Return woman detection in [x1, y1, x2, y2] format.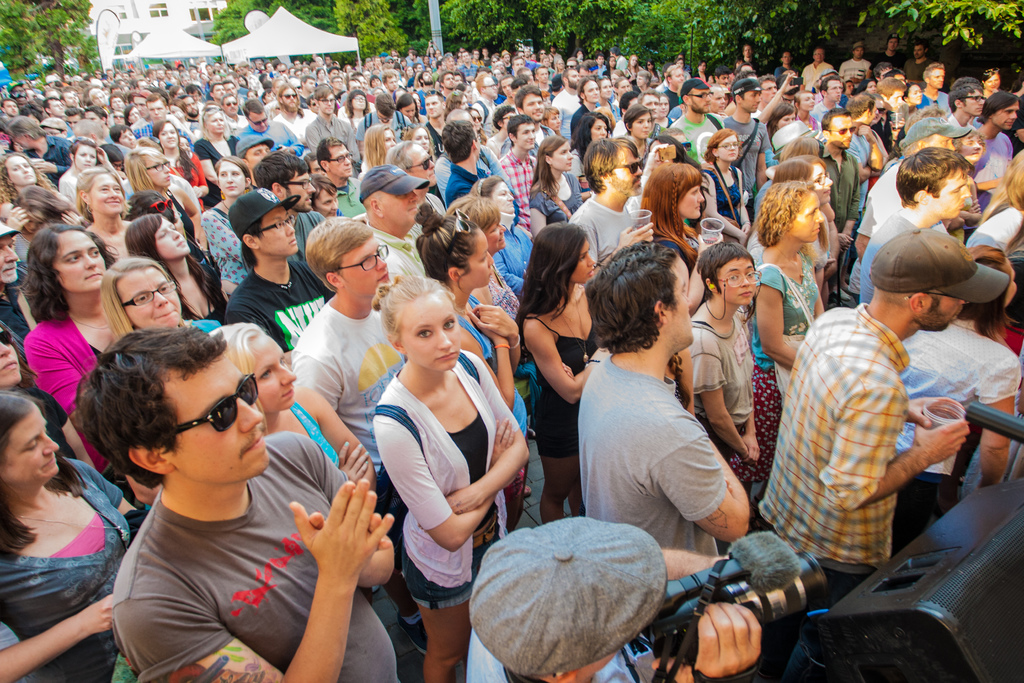
[618, 107, 653, 163].
